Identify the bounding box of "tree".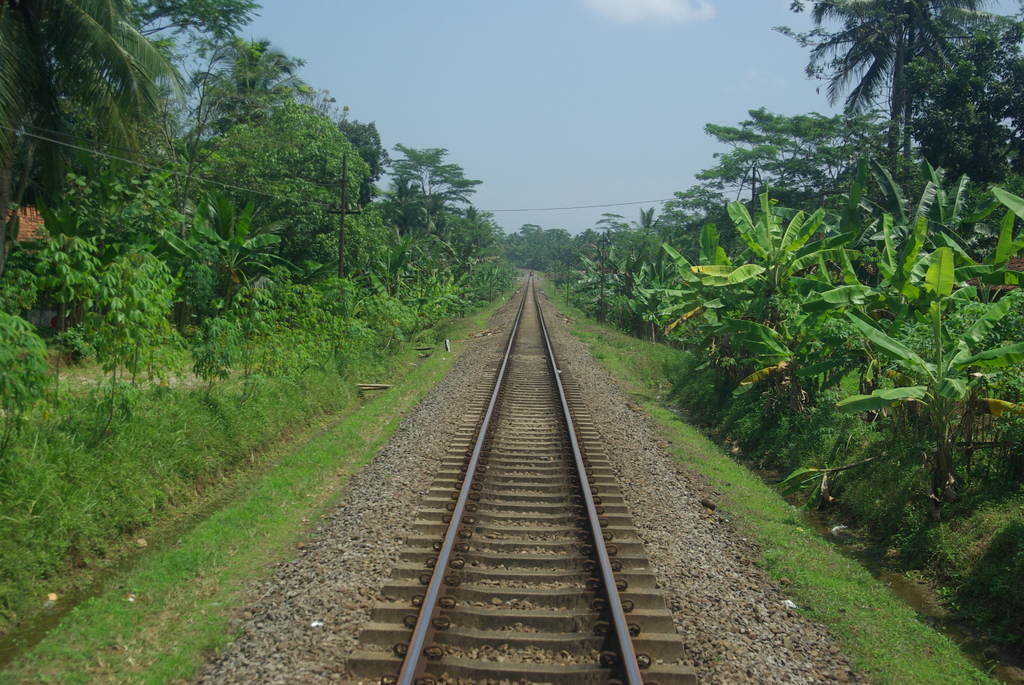
BBox(52, 158, 211, 292).
